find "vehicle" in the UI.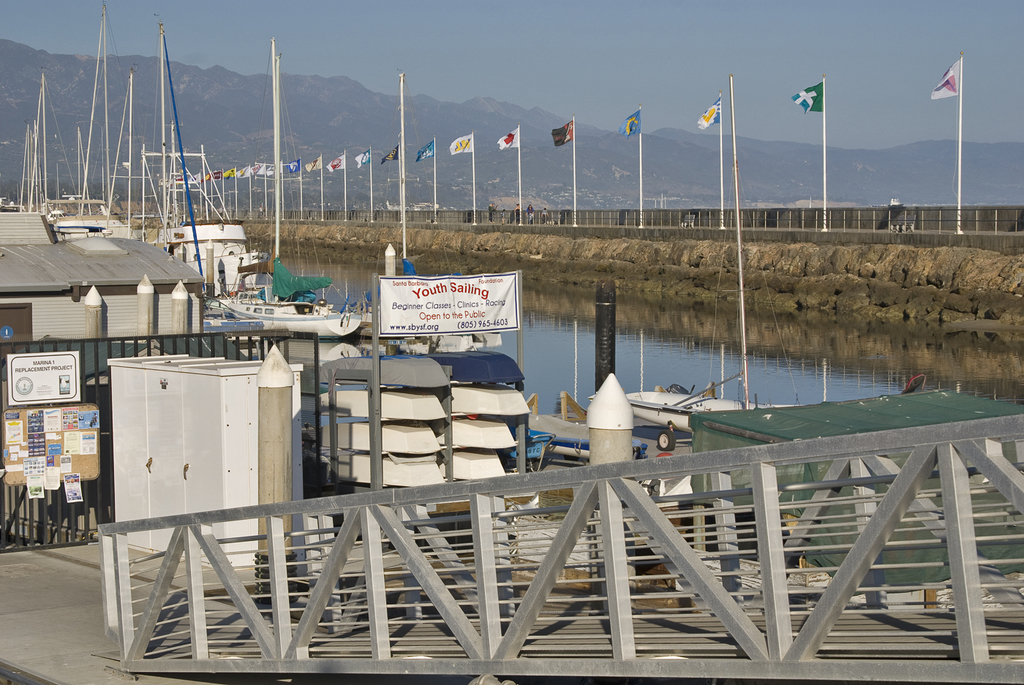
UI element at 162/216/259/308.
